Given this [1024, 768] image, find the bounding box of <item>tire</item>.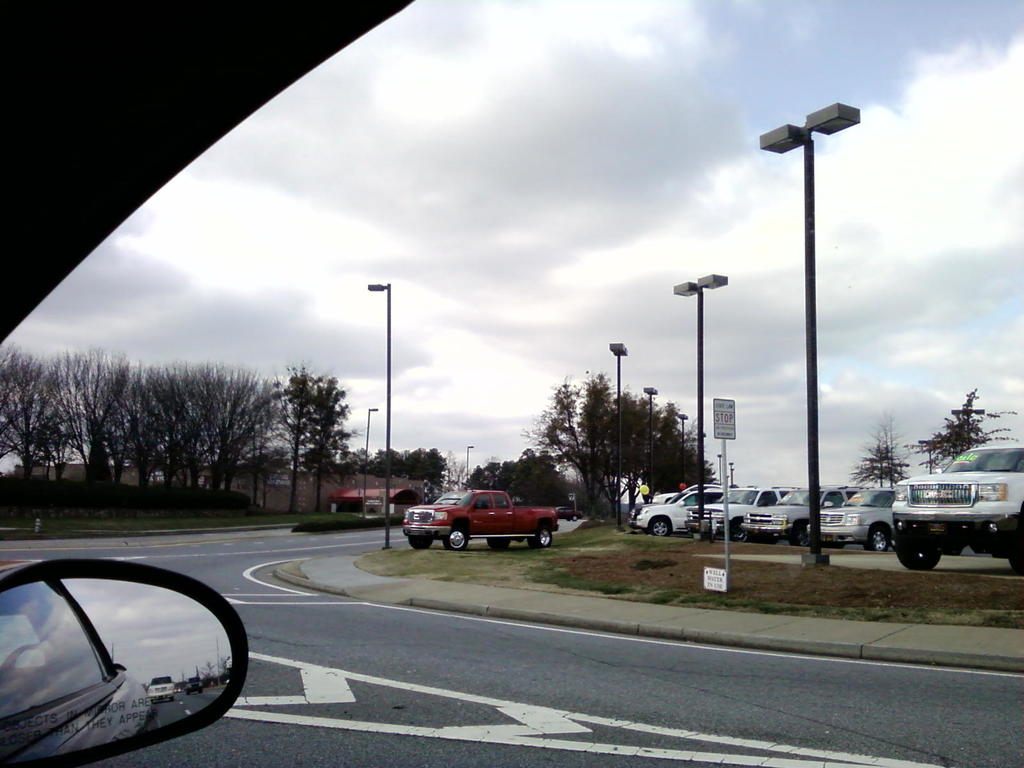
{"left": 938, "top": 528, "right": 966, "bottom": 561}.
